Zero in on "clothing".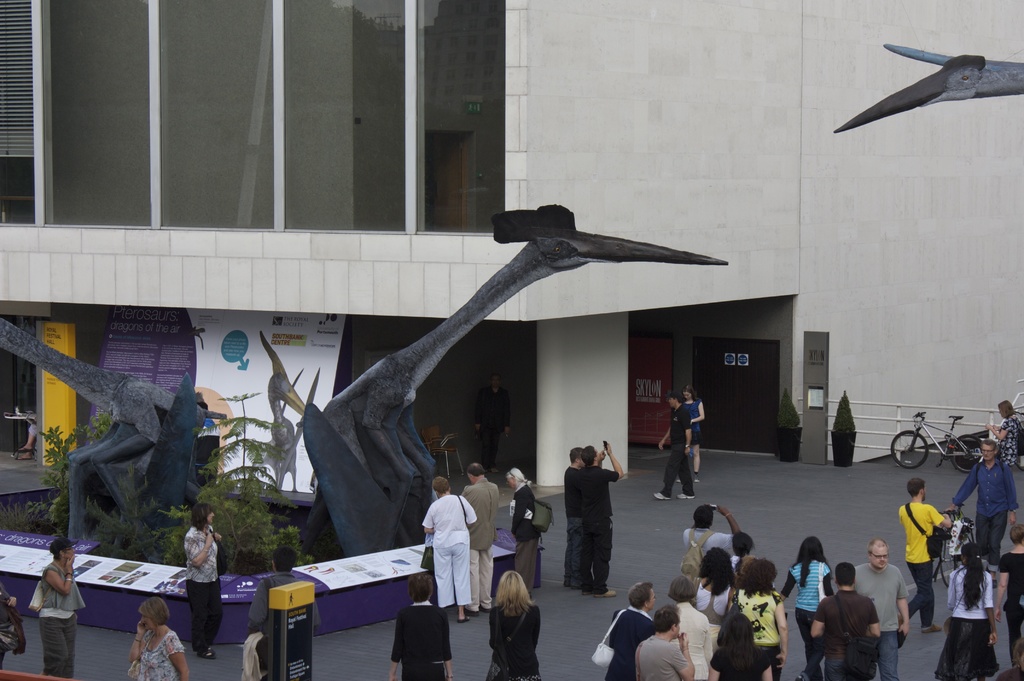
Zeroed in: pyautogui.locateOnScreen(696, 573, 744, 626).
